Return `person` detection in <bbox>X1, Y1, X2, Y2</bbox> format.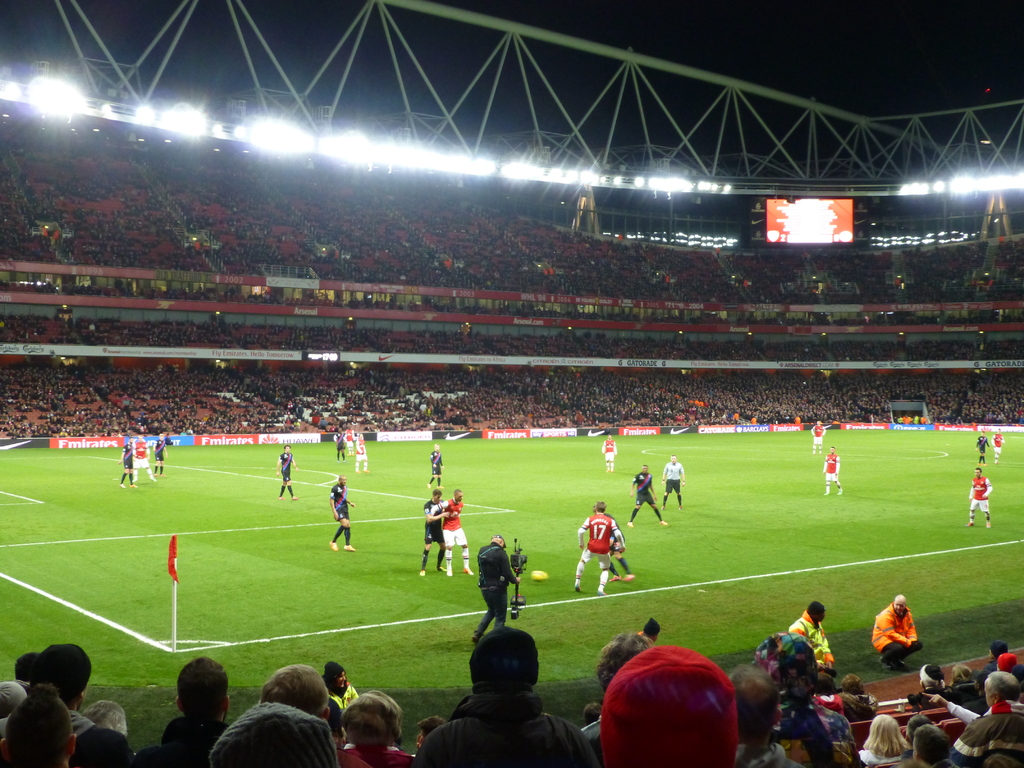
<bbox>479, 538, 500, 644</bbox>.
